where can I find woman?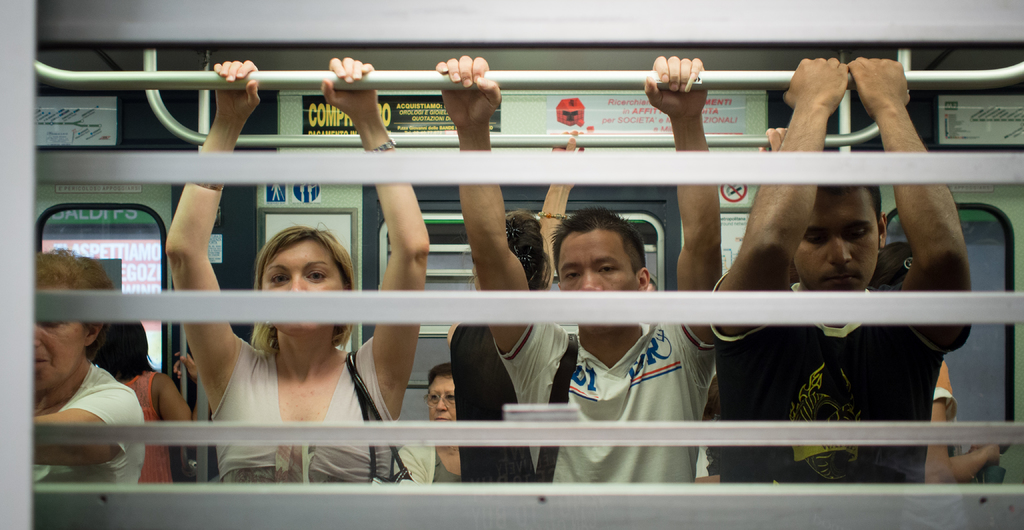
You can find it at [31,246,145,485].
